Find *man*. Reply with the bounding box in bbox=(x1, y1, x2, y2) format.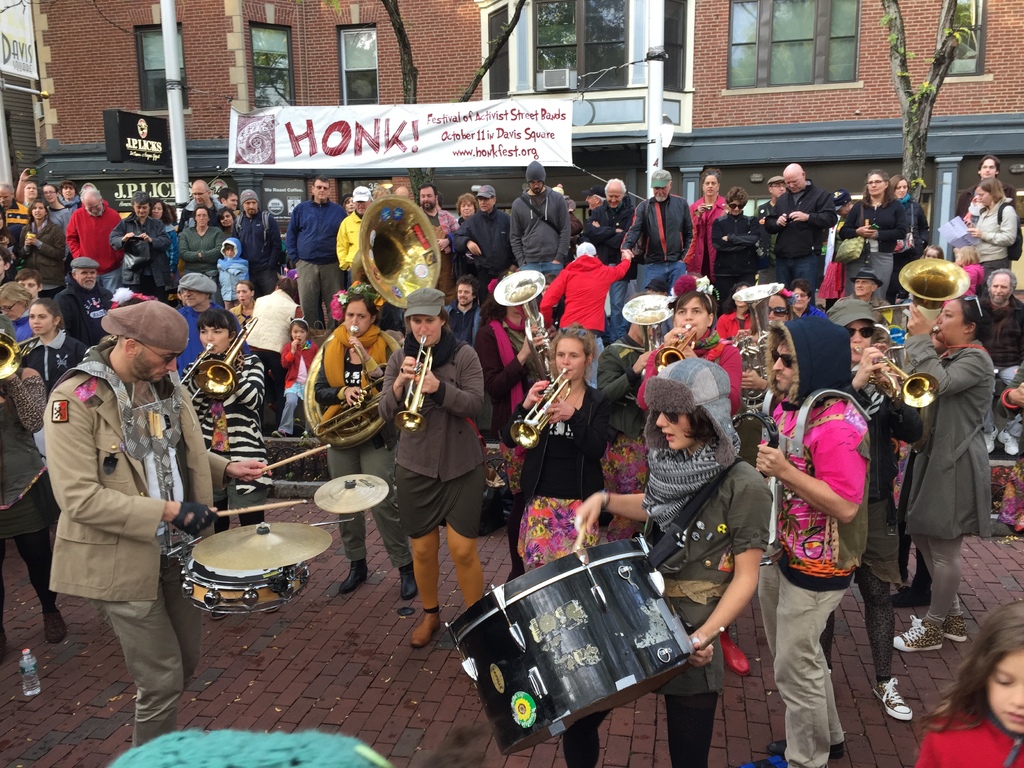
bbox=(53, 257, 114, 347).
